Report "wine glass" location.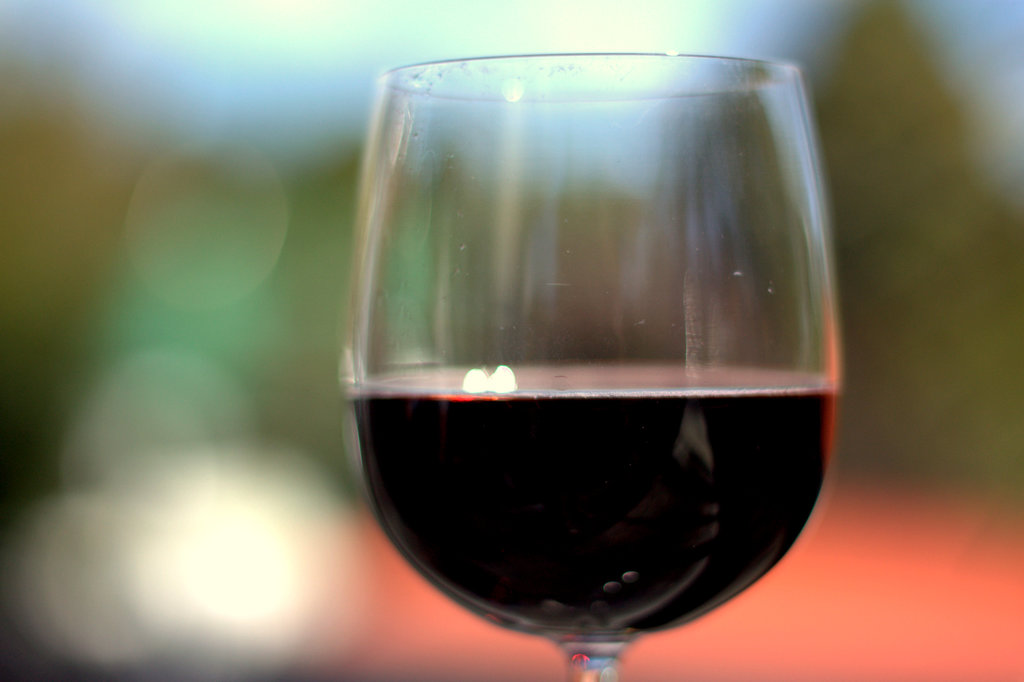
Report: rect(346, 47, 846, 677).
